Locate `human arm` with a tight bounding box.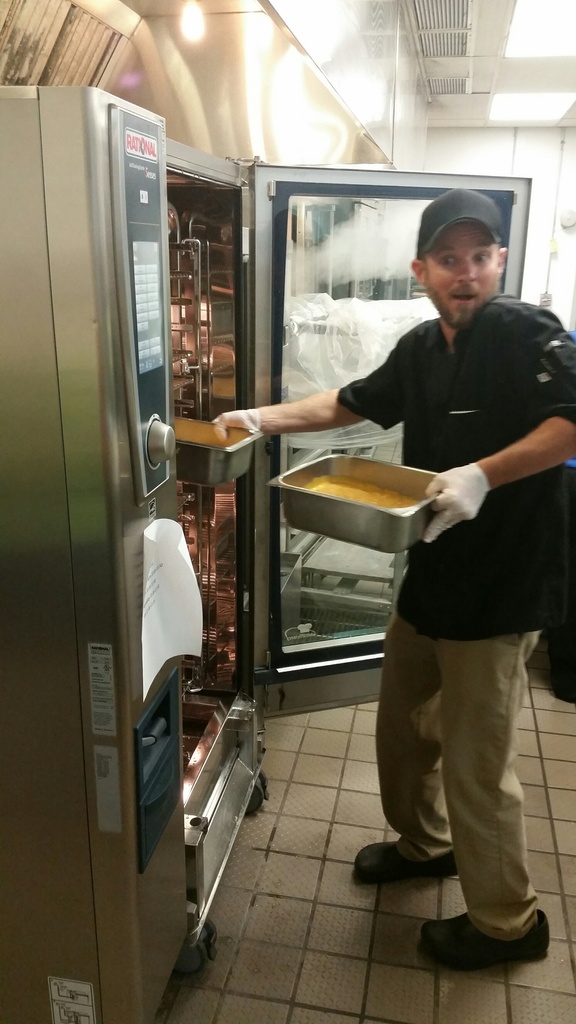
bbox=[201, 363, 392, 458].
